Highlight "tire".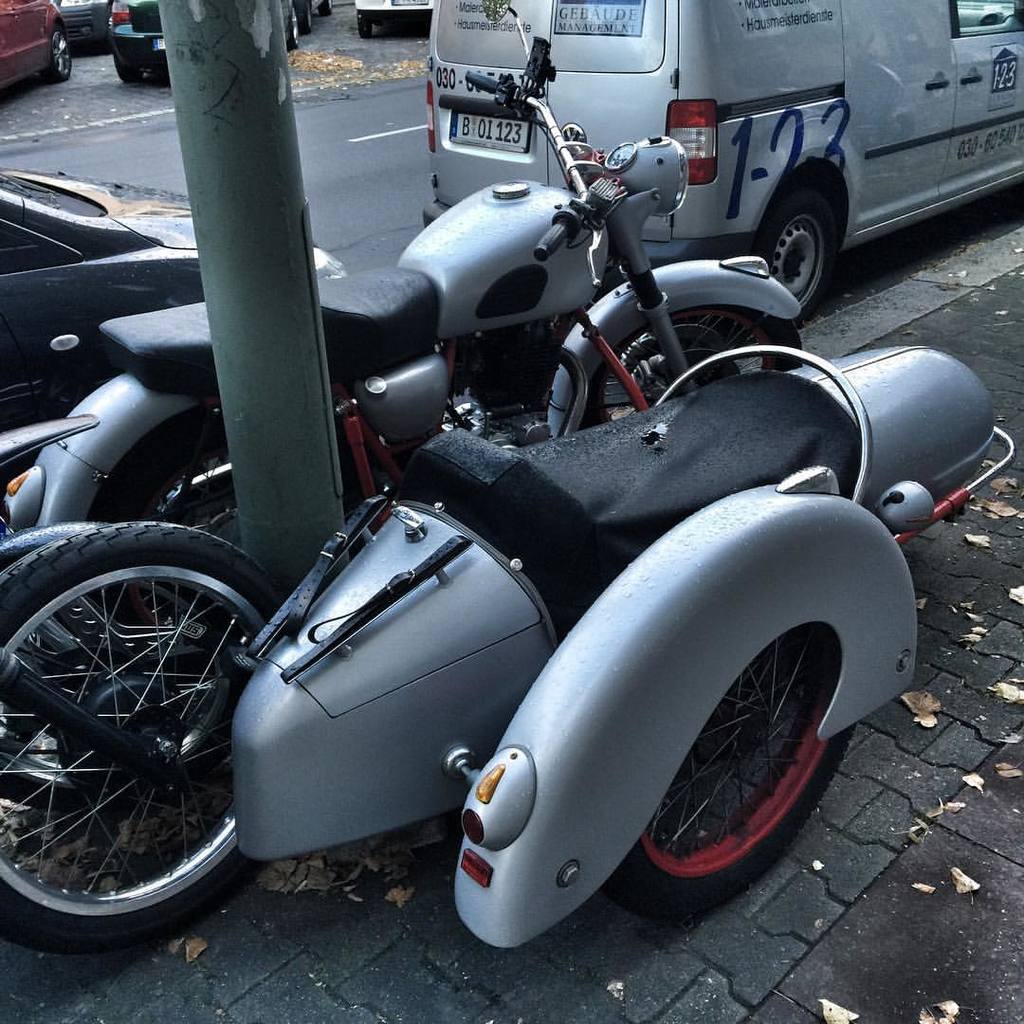
Highlighted region: Rect(46, 27, 75, 83).
